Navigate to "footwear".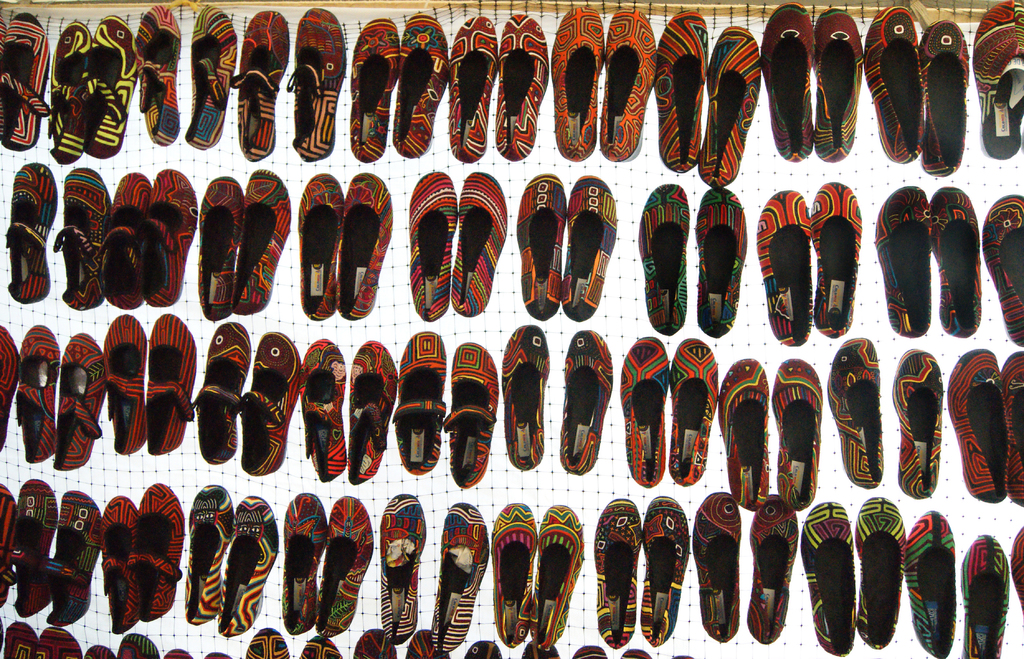
Navigation target: BBox(144, 309, 184, 457).
